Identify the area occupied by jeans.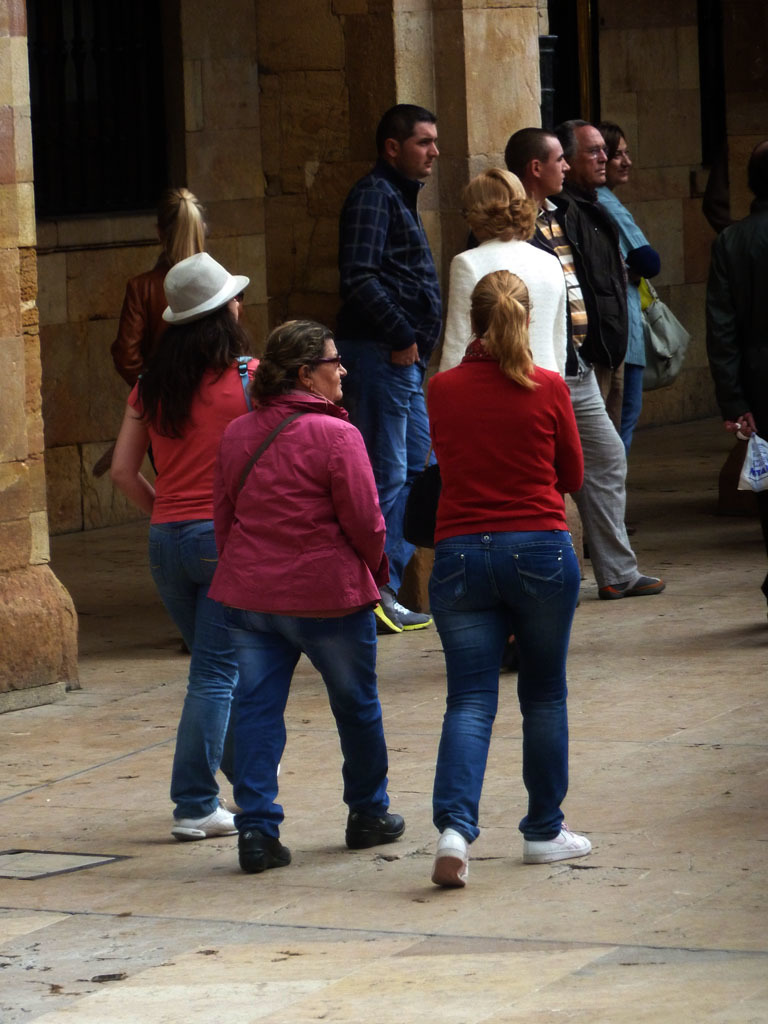
Area: (x1=146, y1=519, x2=240, y2=817).
